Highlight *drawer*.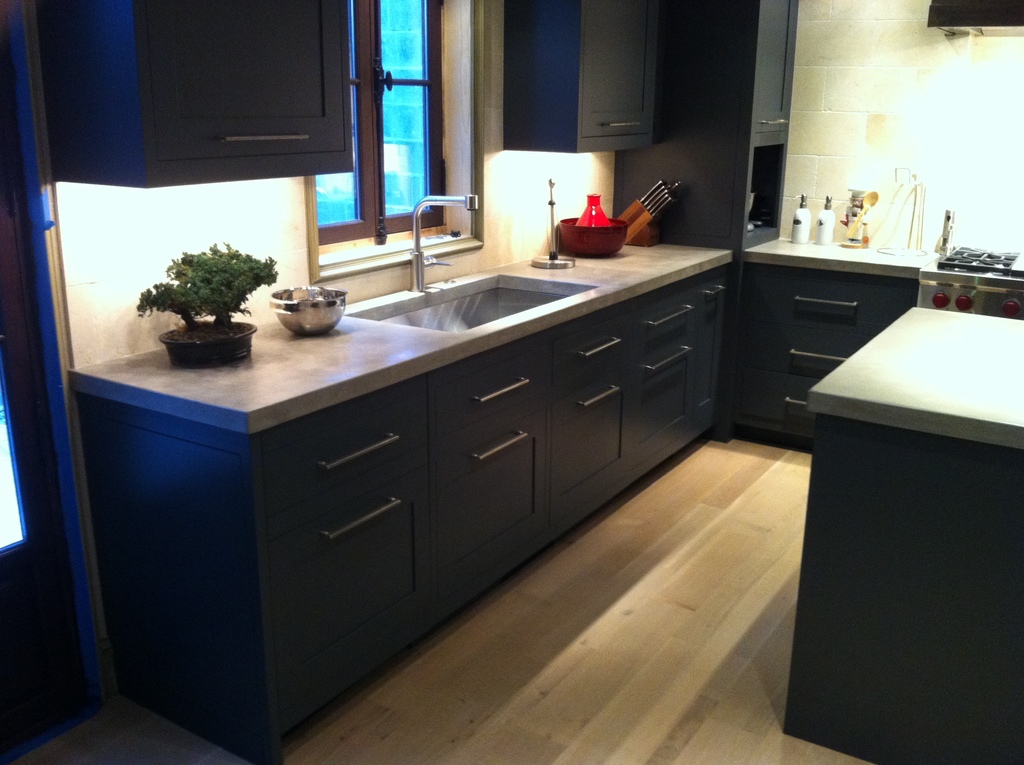
Highlighted region: 634, 332, 687, 451.
